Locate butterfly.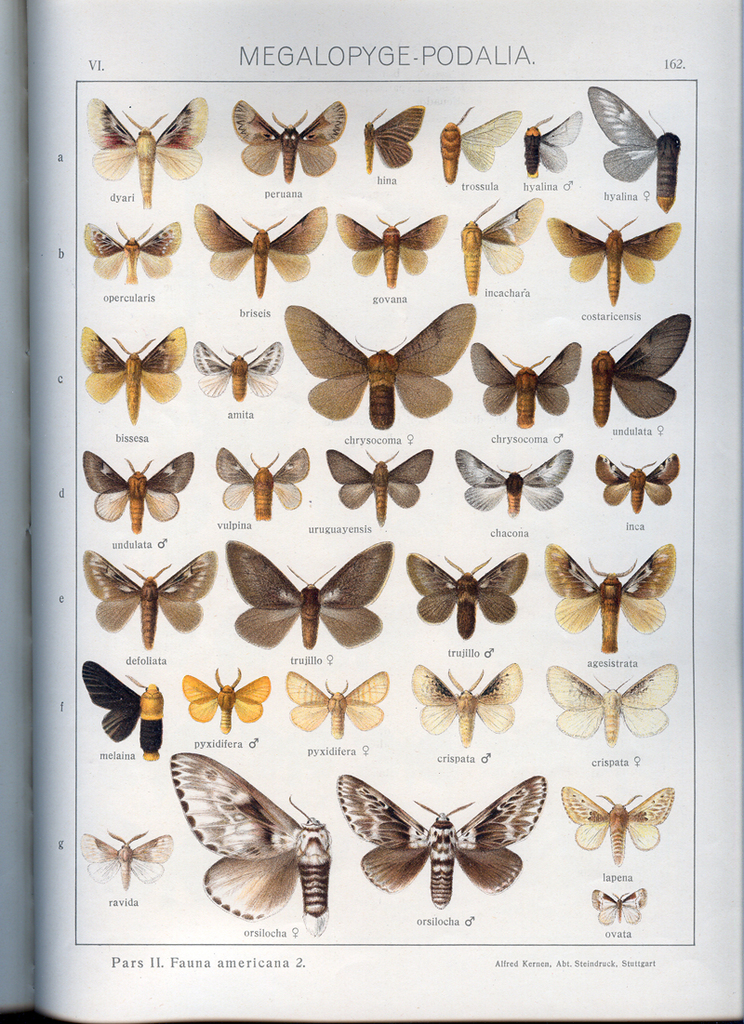
Bounding box: bbox=[435, 101, 520, 190].
